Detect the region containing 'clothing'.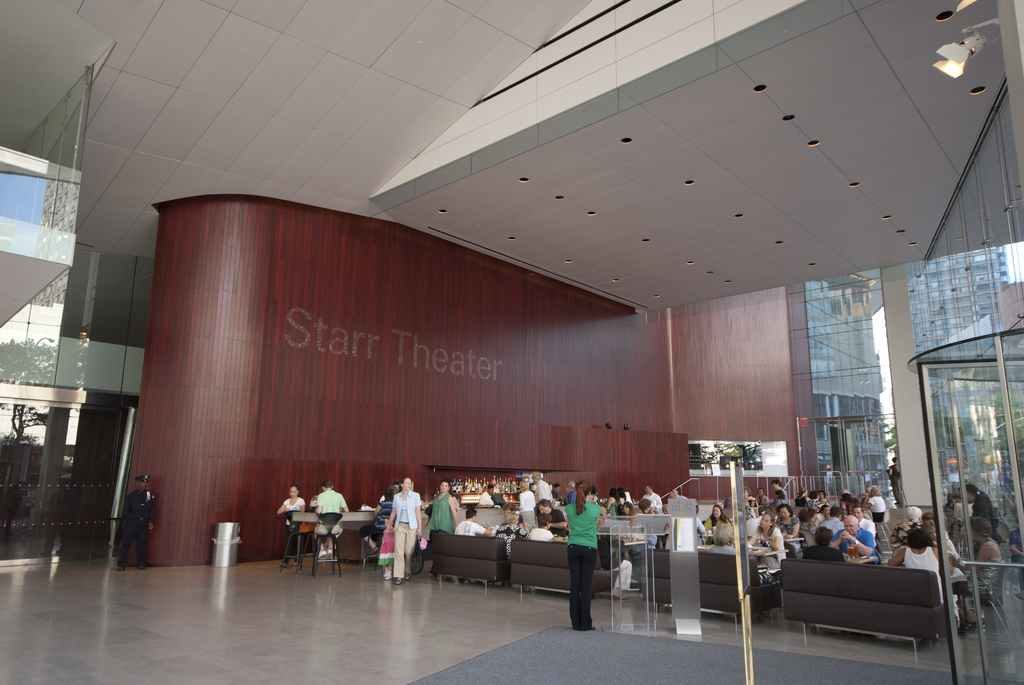
[x1=367, y1=485, x2=420, y2=587].
